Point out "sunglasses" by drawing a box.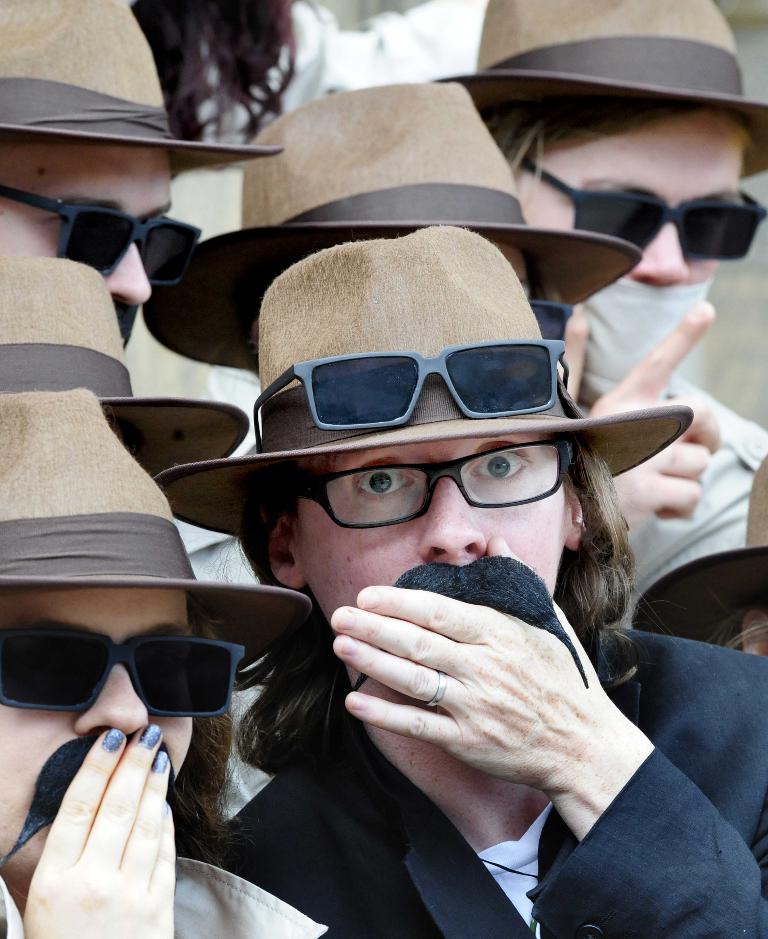
0, 184, 198, 286.
